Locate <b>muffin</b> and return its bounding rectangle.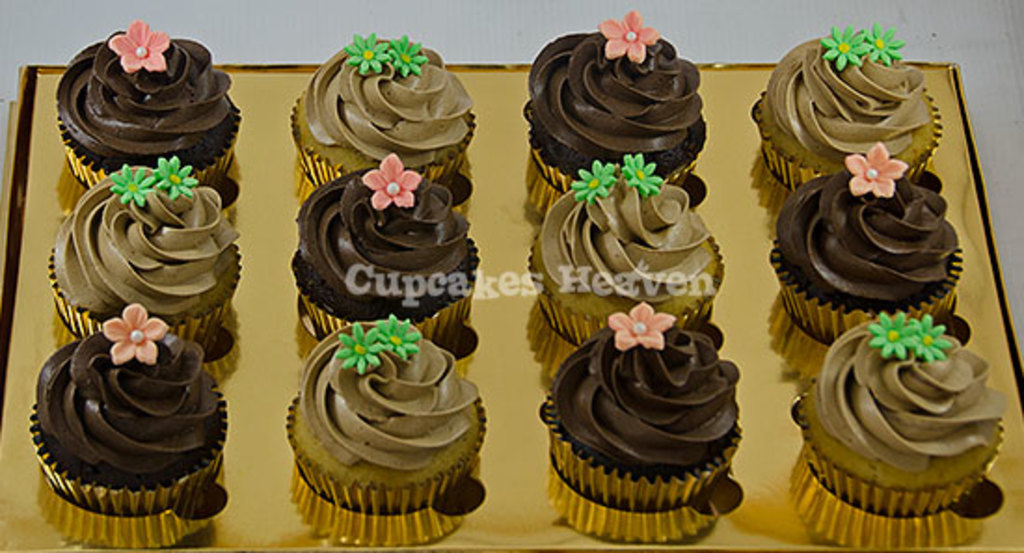
28:300:227:521.
